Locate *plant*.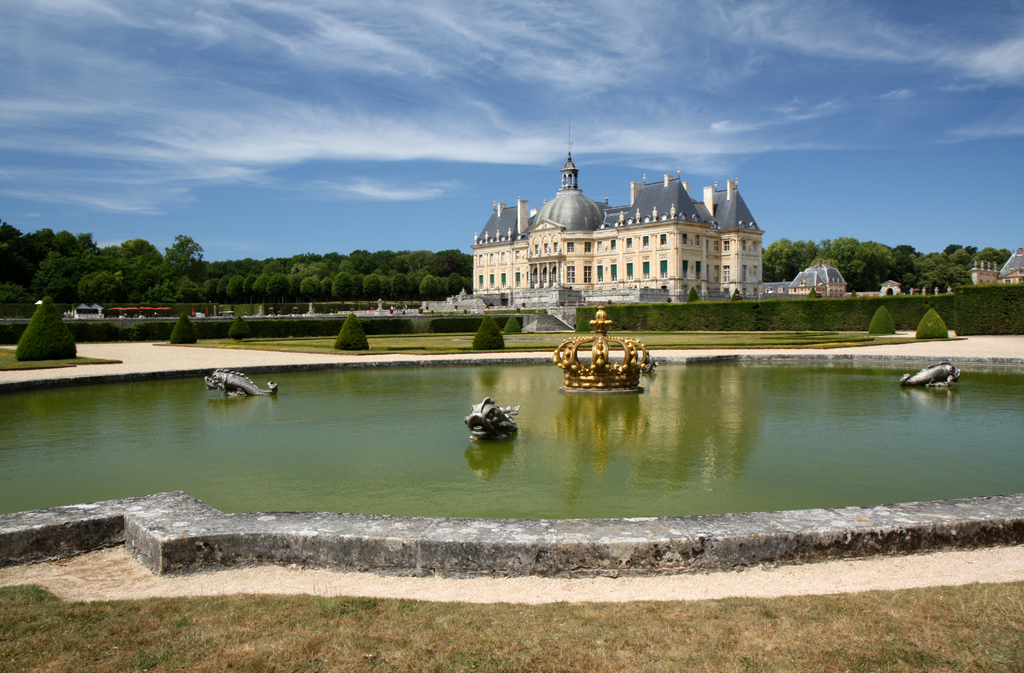
Bounding box: (left=867, top=304, right=893, bottom=335).
